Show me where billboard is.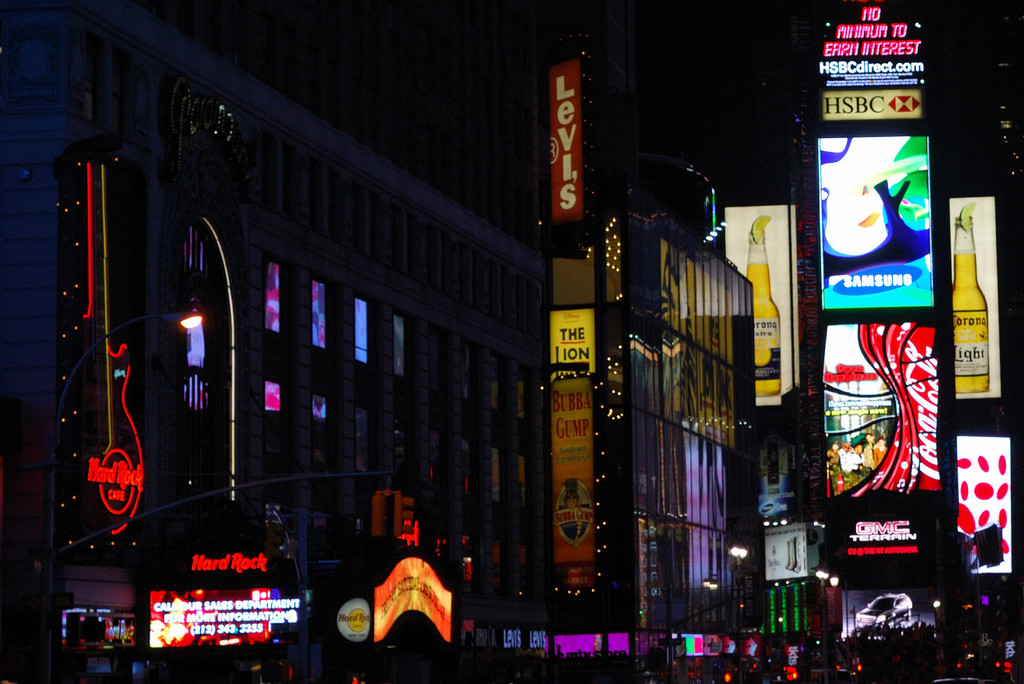
billboard is at rect(764, 514, 816, 578).
